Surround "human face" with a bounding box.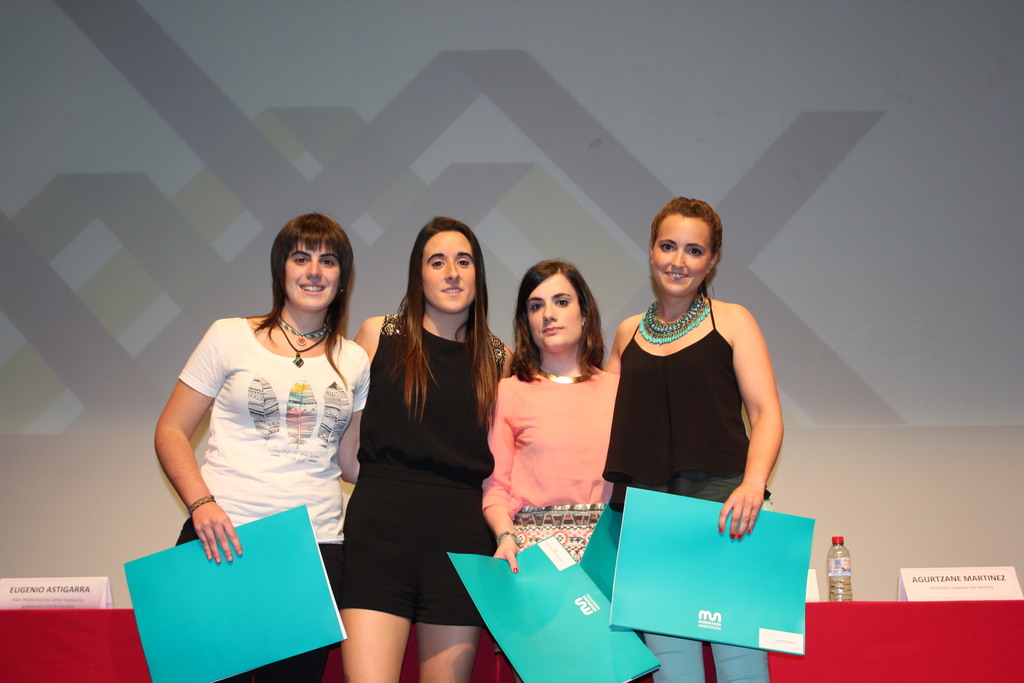
box=[647, 218, 718, 295].
